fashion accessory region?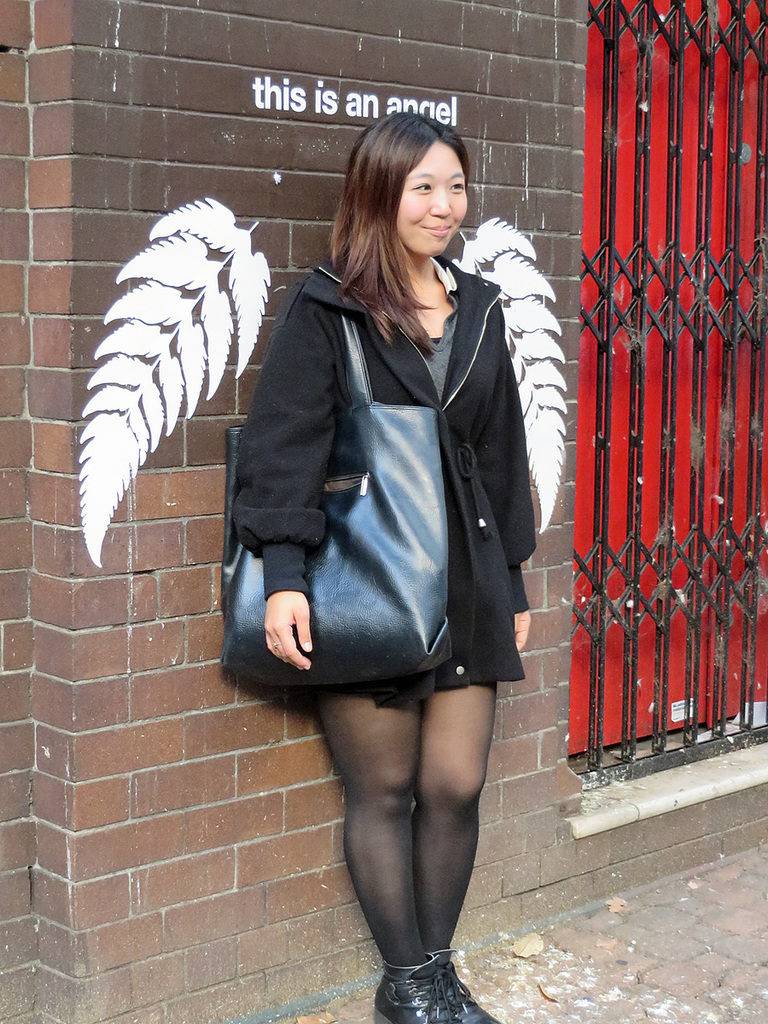
x1=449, y1=978, x2=505, y2=1020
